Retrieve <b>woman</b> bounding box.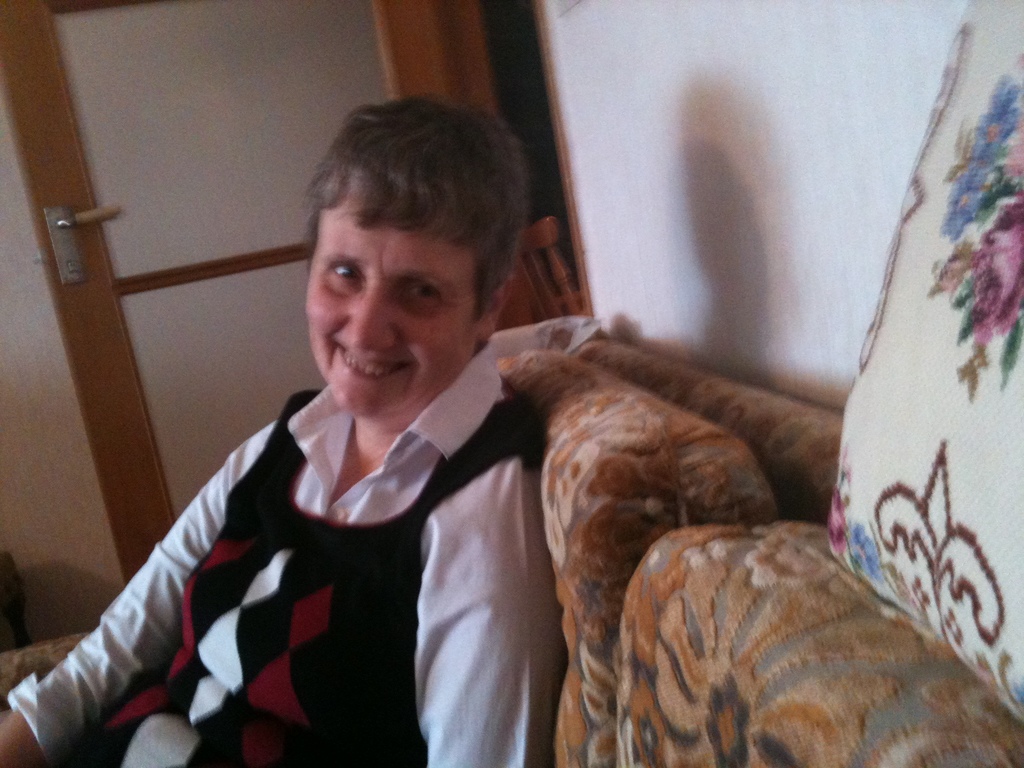
Bounding box: 61/184/554/761.
